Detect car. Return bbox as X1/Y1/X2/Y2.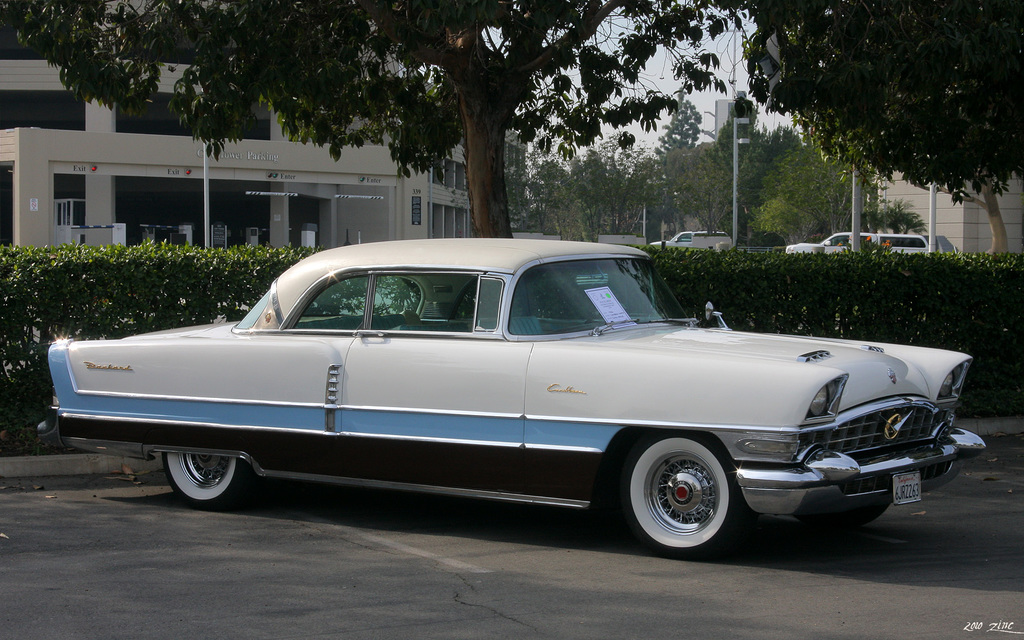
882/230/927/259.
